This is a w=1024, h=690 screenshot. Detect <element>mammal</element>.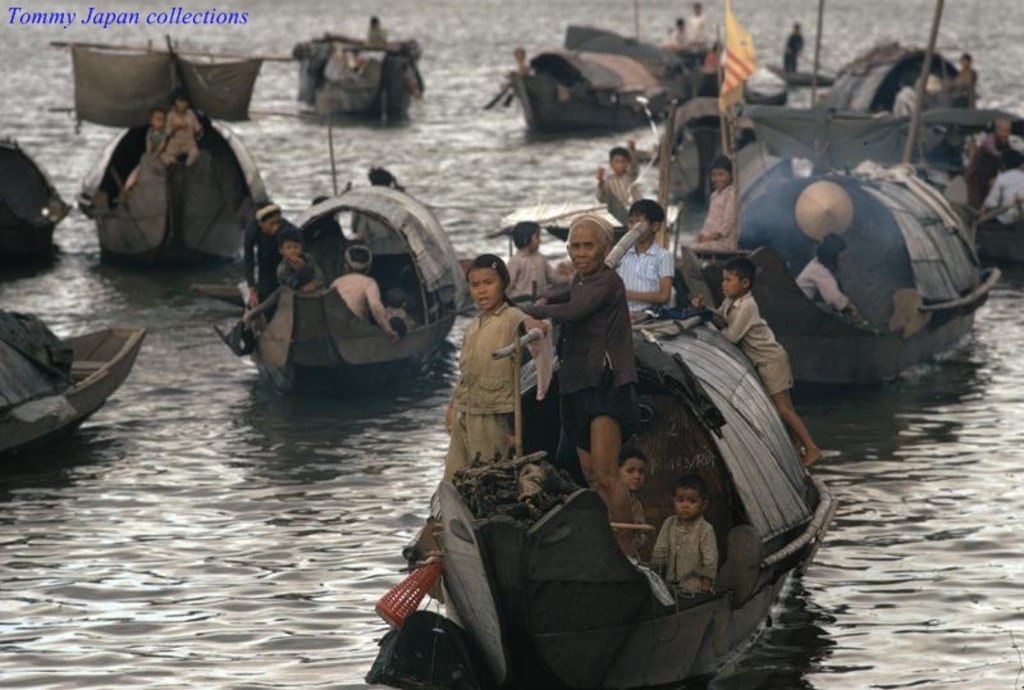
locate(691, 259, 823, 469).
